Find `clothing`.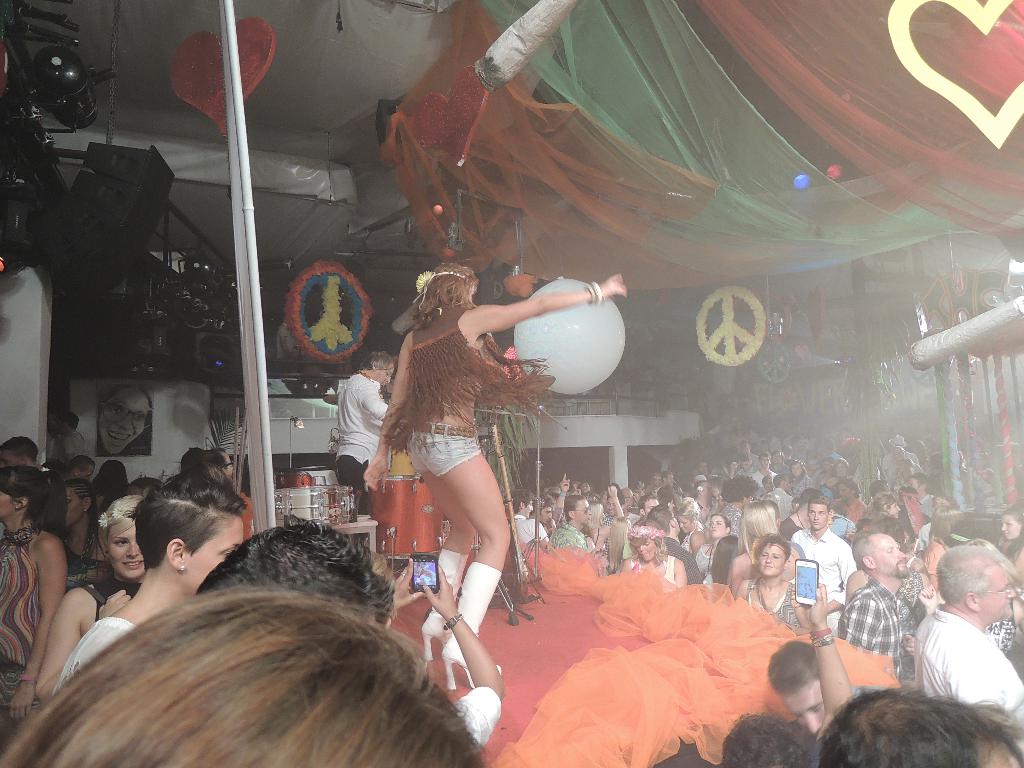
select_region(730, 579, 809, 638).
